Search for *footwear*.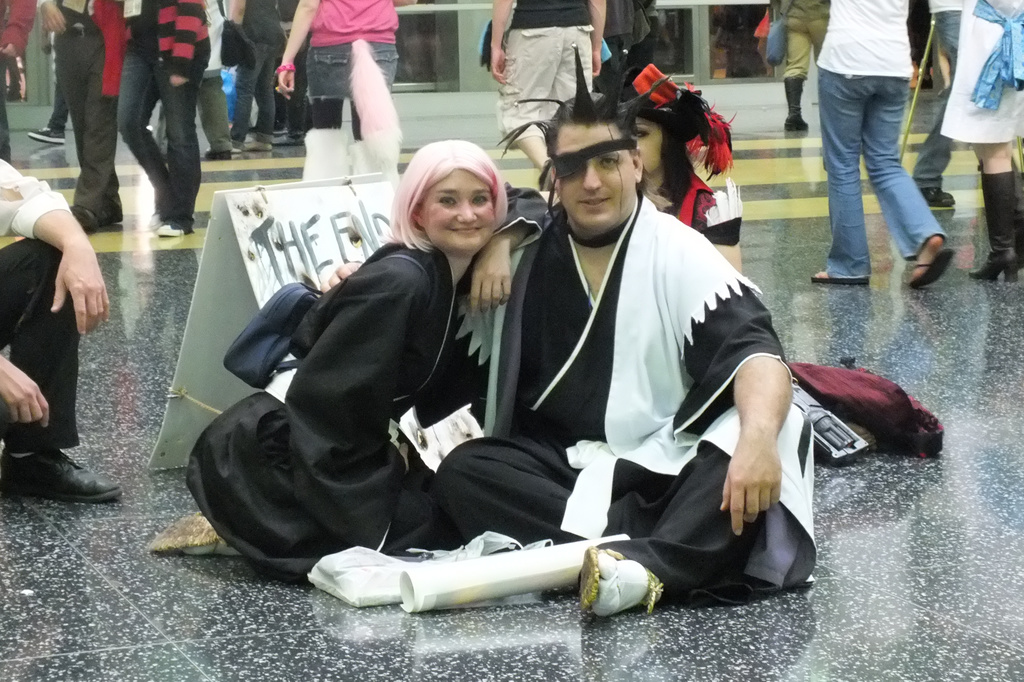
Found at 0:448:132:499.
